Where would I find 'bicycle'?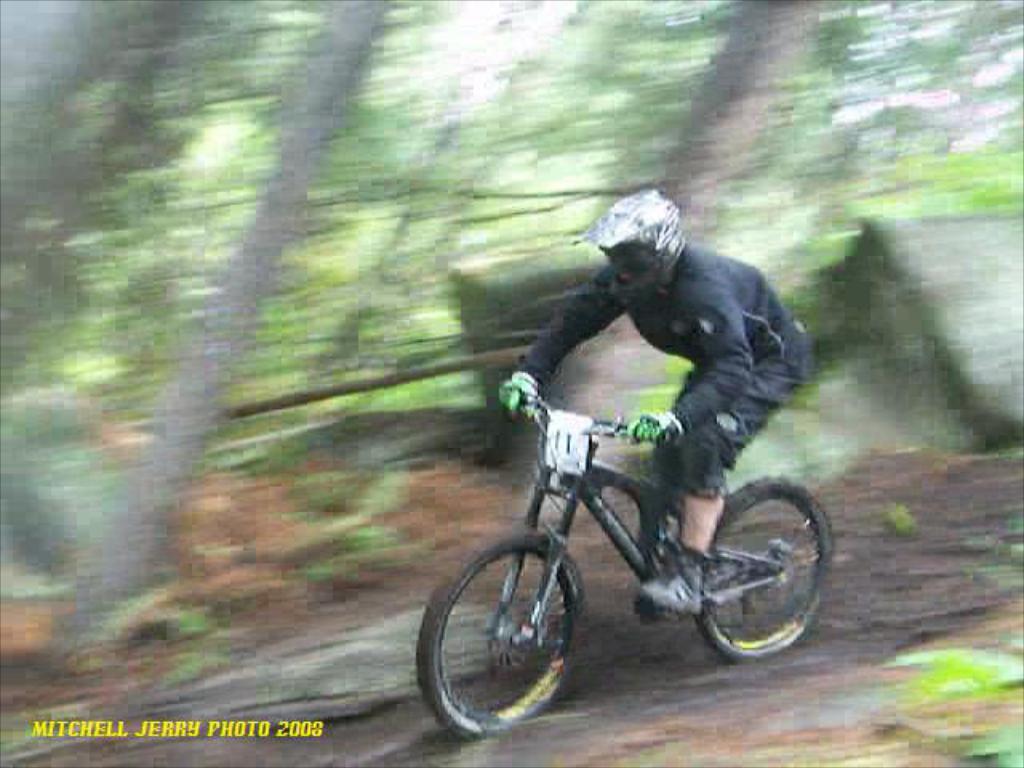
At box=[426, 387, 838, 730].
